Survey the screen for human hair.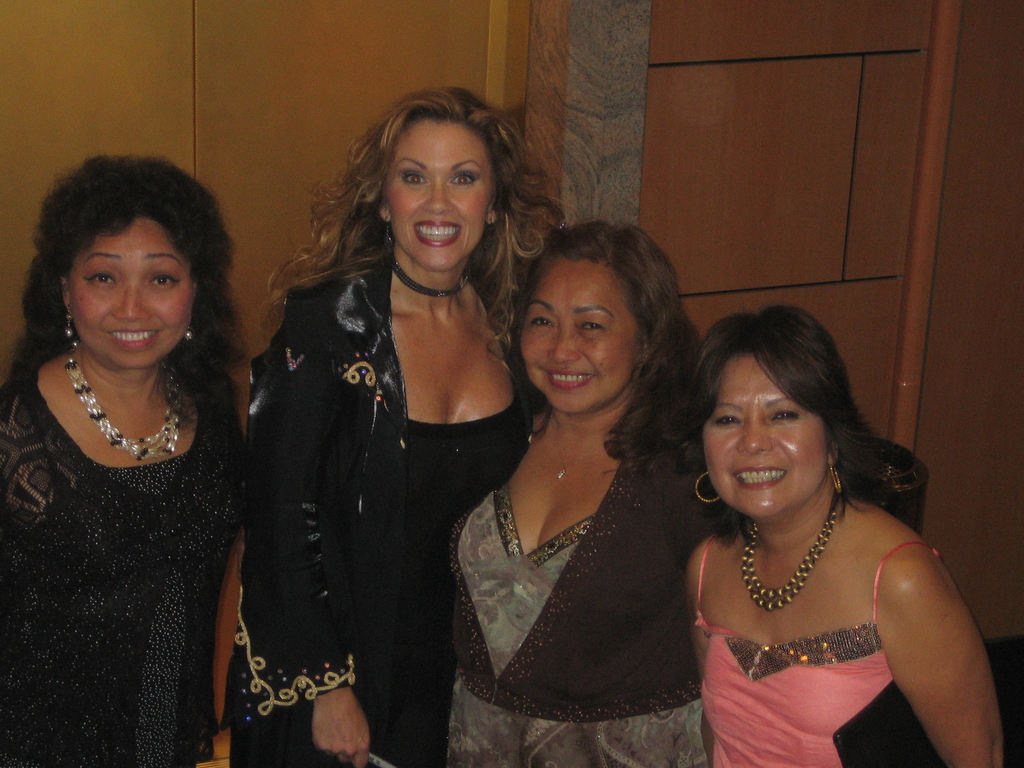
Survey found: detection(6, 148, 230, 458).
